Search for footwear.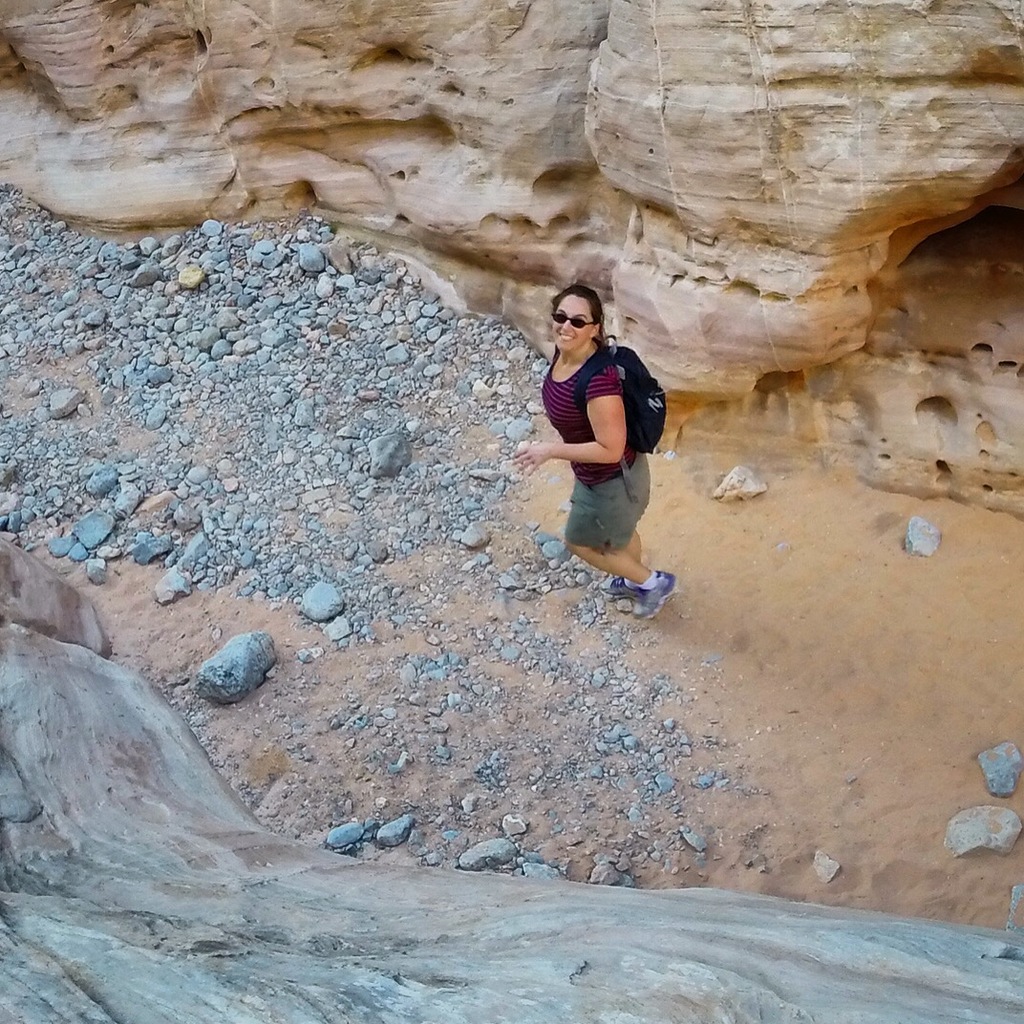
Found at (577, 544, 682, 627).
